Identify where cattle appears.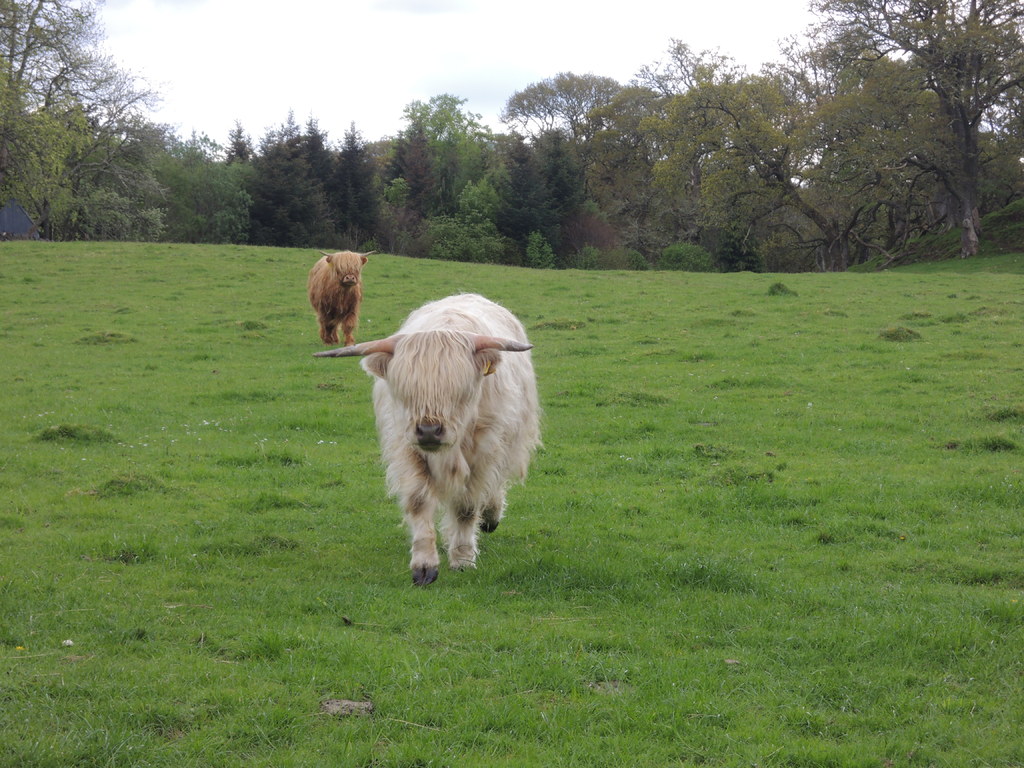
Appears at 308, 248, 380, 342.
